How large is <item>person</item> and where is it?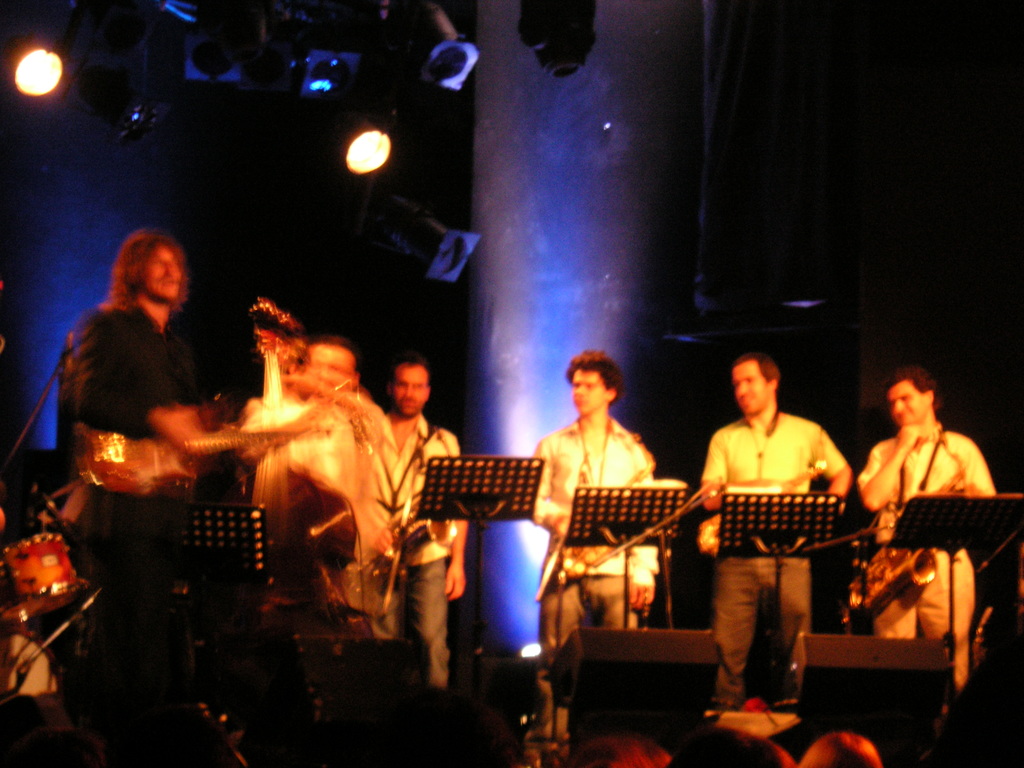
Bounding box: crop(534, 348, 668, 740).
